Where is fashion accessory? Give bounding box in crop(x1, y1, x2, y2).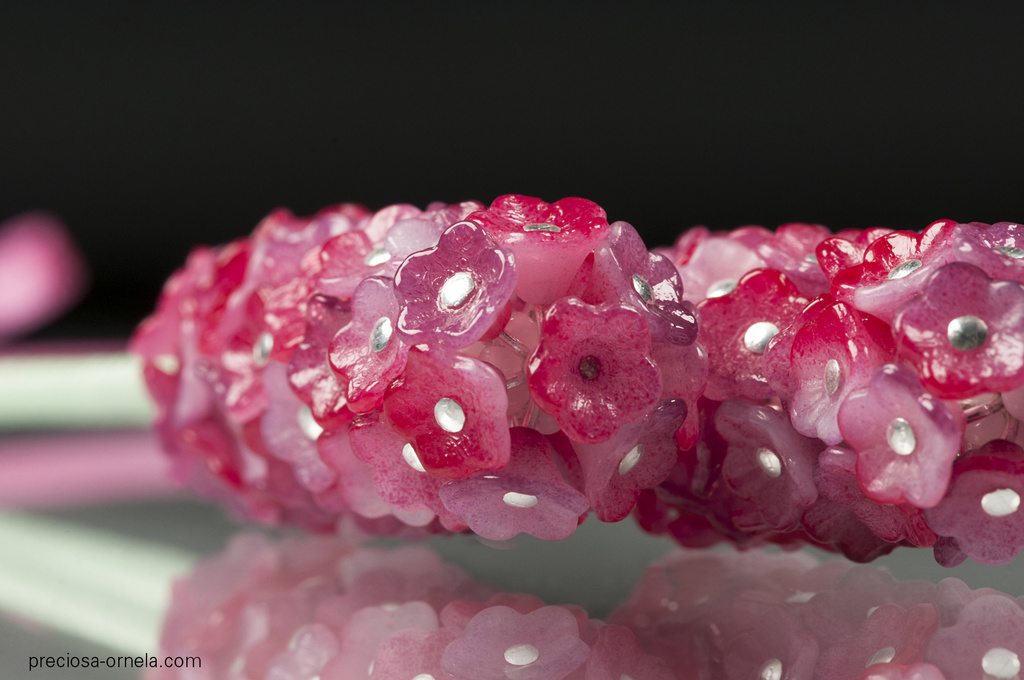
crop(133, 196, 1023, 554).
